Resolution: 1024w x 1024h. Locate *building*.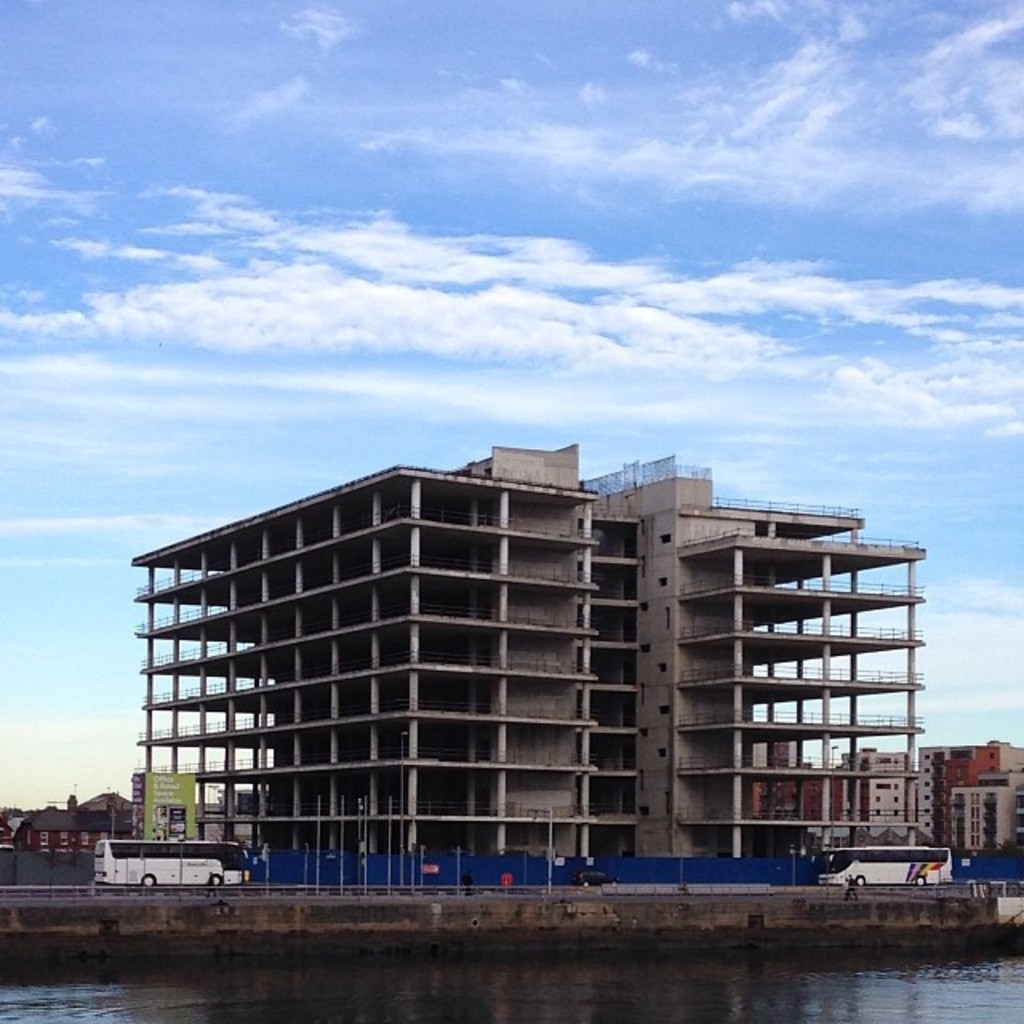
21:792:142:853.
